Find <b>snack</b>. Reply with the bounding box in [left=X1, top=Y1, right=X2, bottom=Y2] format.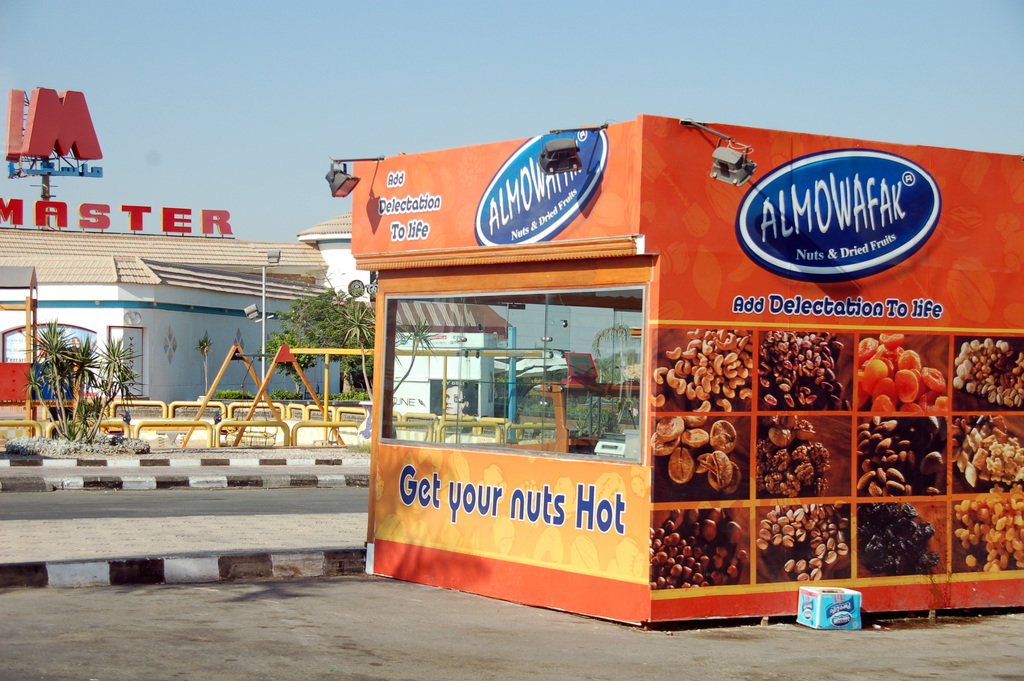
[left=761, top=420, right=837, bottom=492].
